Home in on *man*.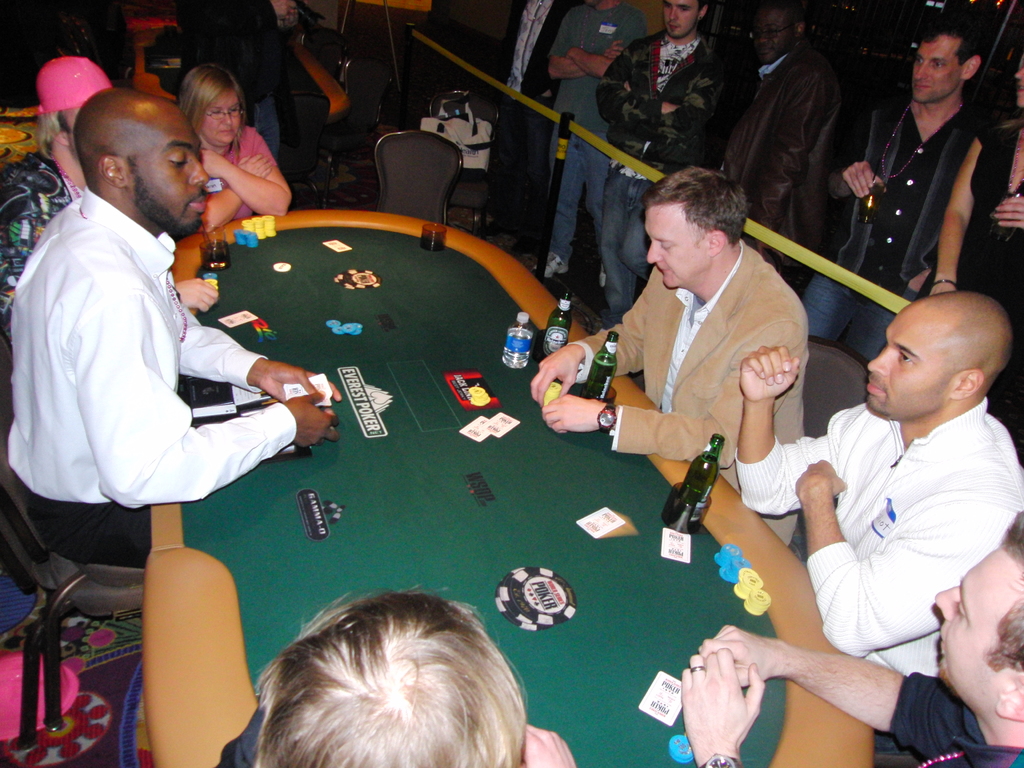
Homed in at select_region(669, 508, 1023, 767).
